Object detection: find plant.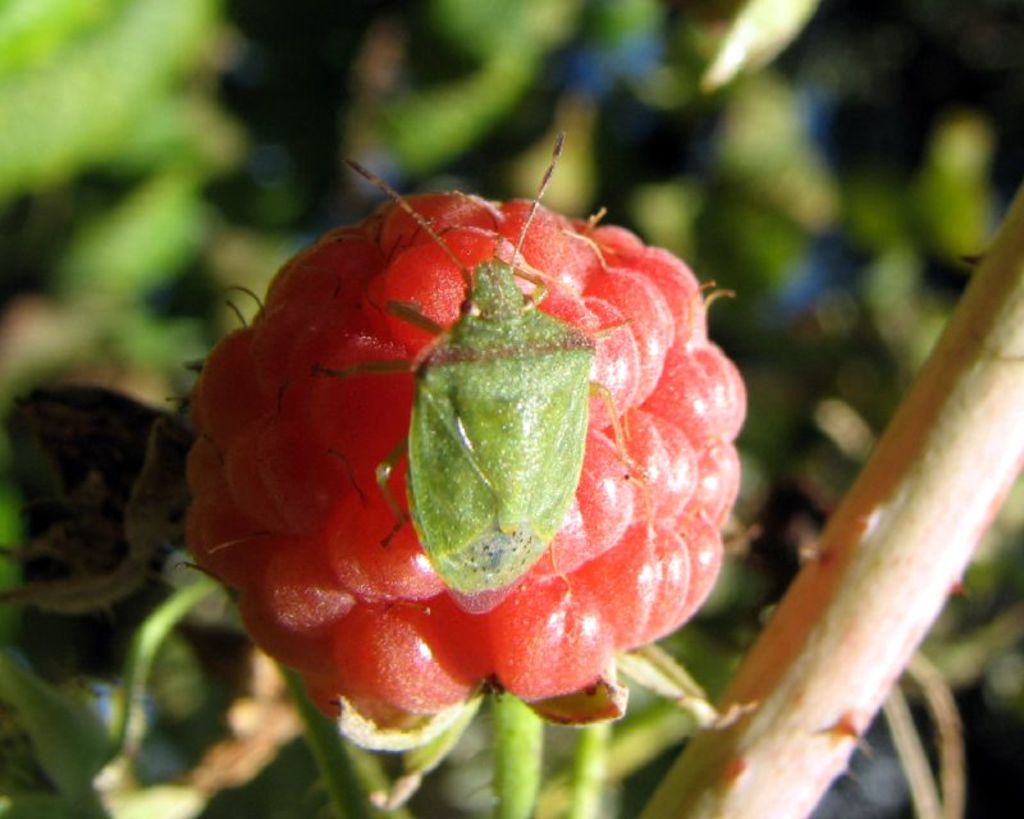
left=0, top=0, right=1023, bottom=818.
